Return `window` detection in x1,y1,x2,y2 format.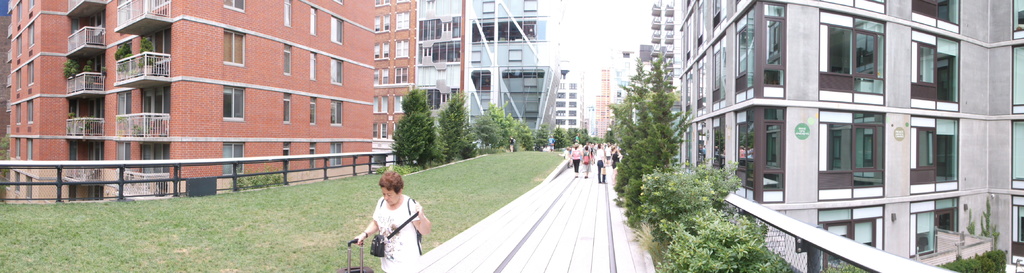
311,101,312,119.
